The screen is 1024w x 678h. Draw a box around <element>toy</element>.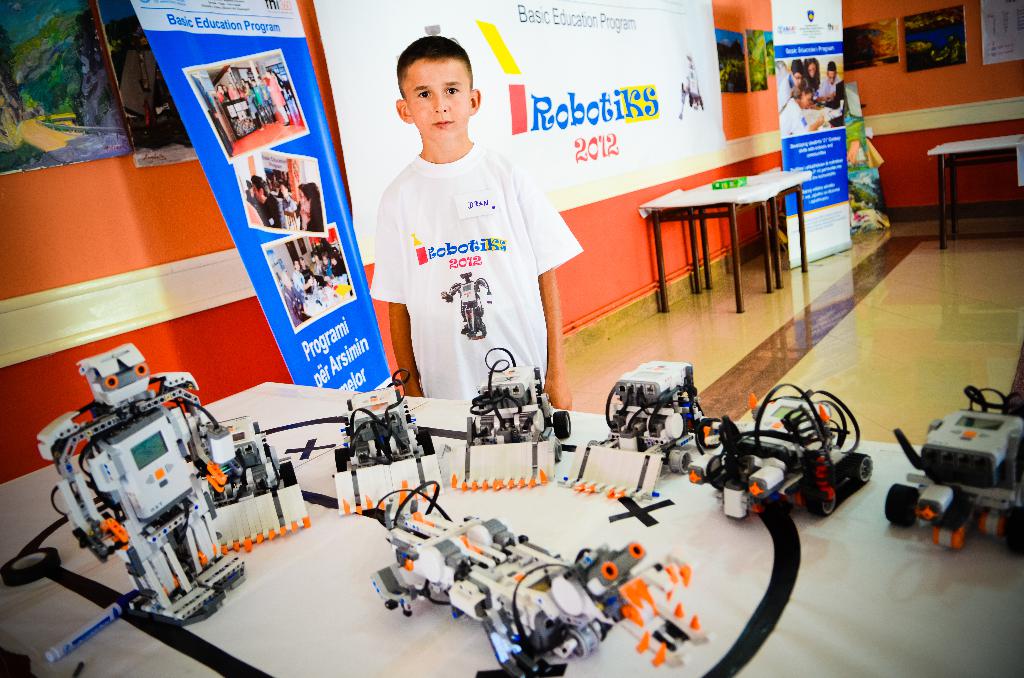
bbox=[364, 502, 693, 677].
